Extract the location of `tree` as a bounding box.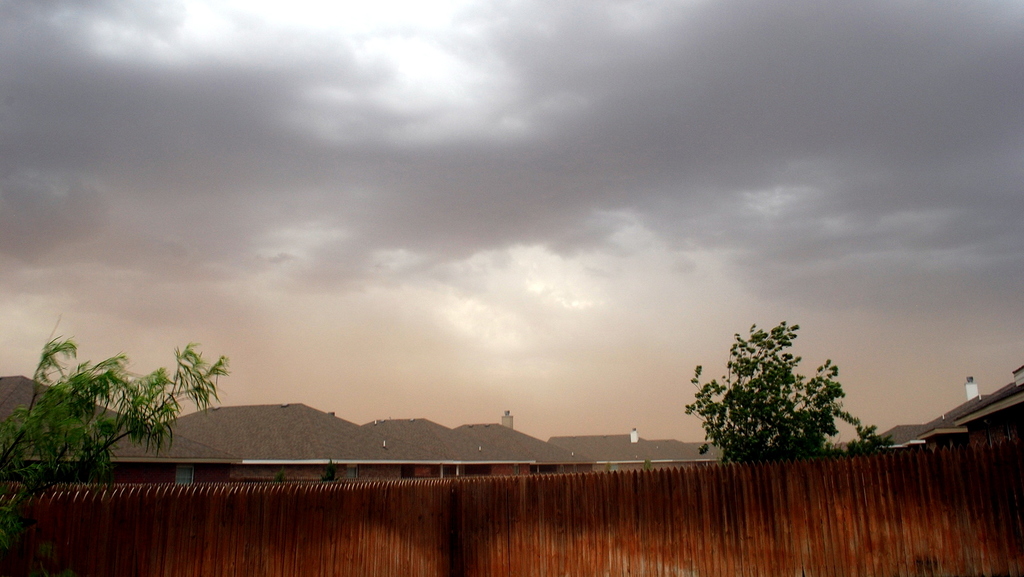
rect(692, 312, 854, 464).
